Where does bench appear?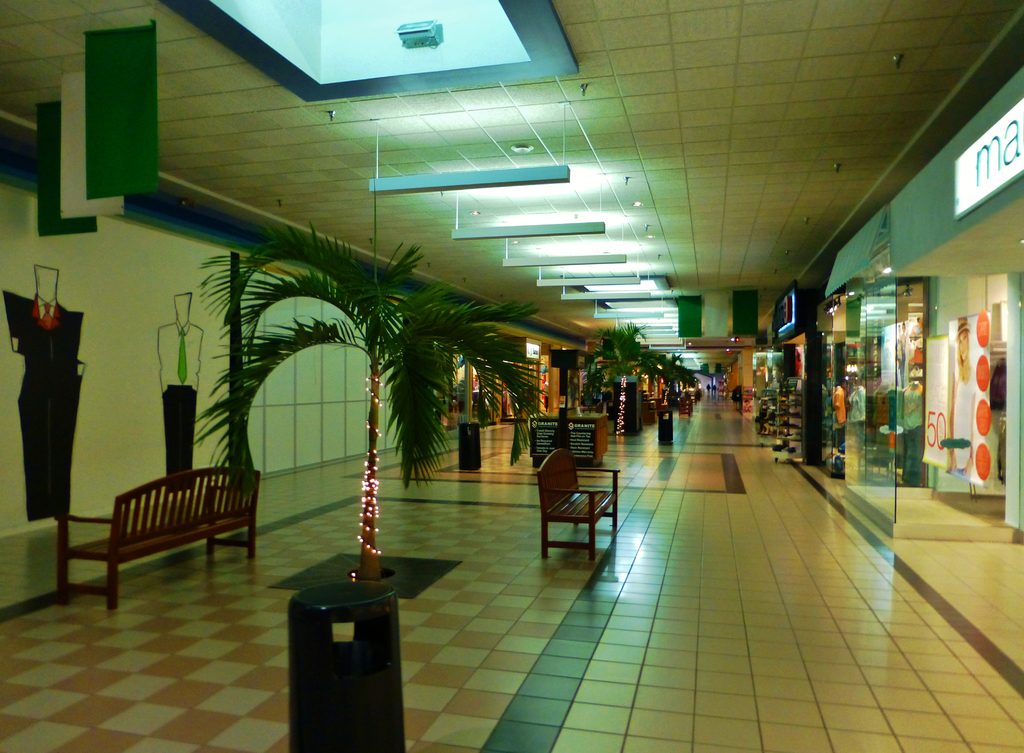
Appears at box=[680, 394, 699, 419].
